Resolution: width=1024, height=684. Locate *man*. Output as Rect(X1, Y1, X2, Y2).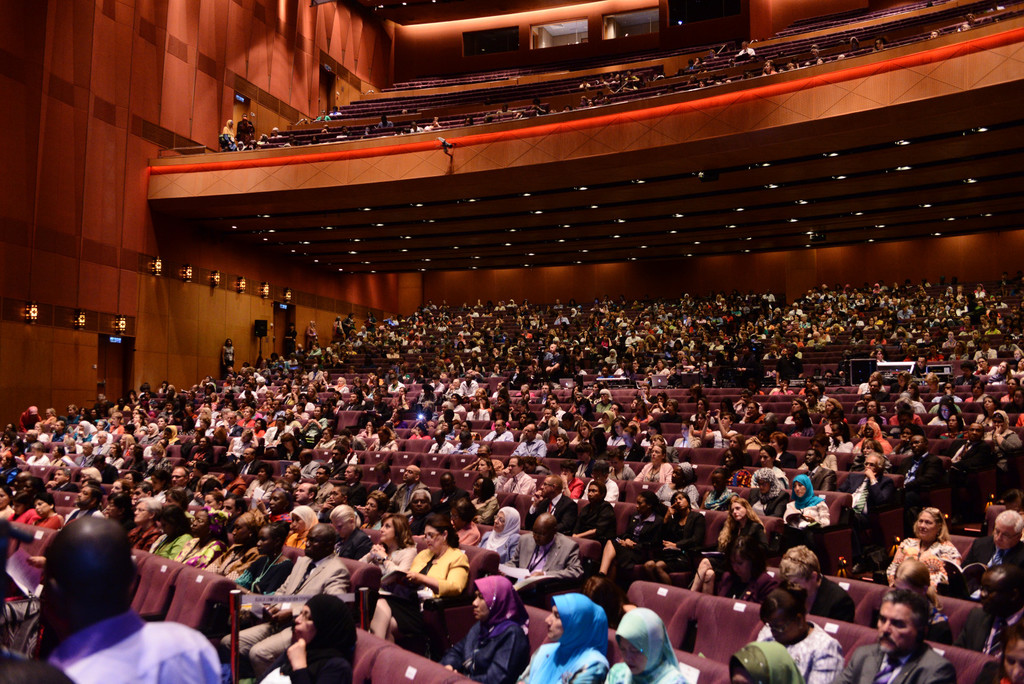
Rect(75, 441, 96, 467).
